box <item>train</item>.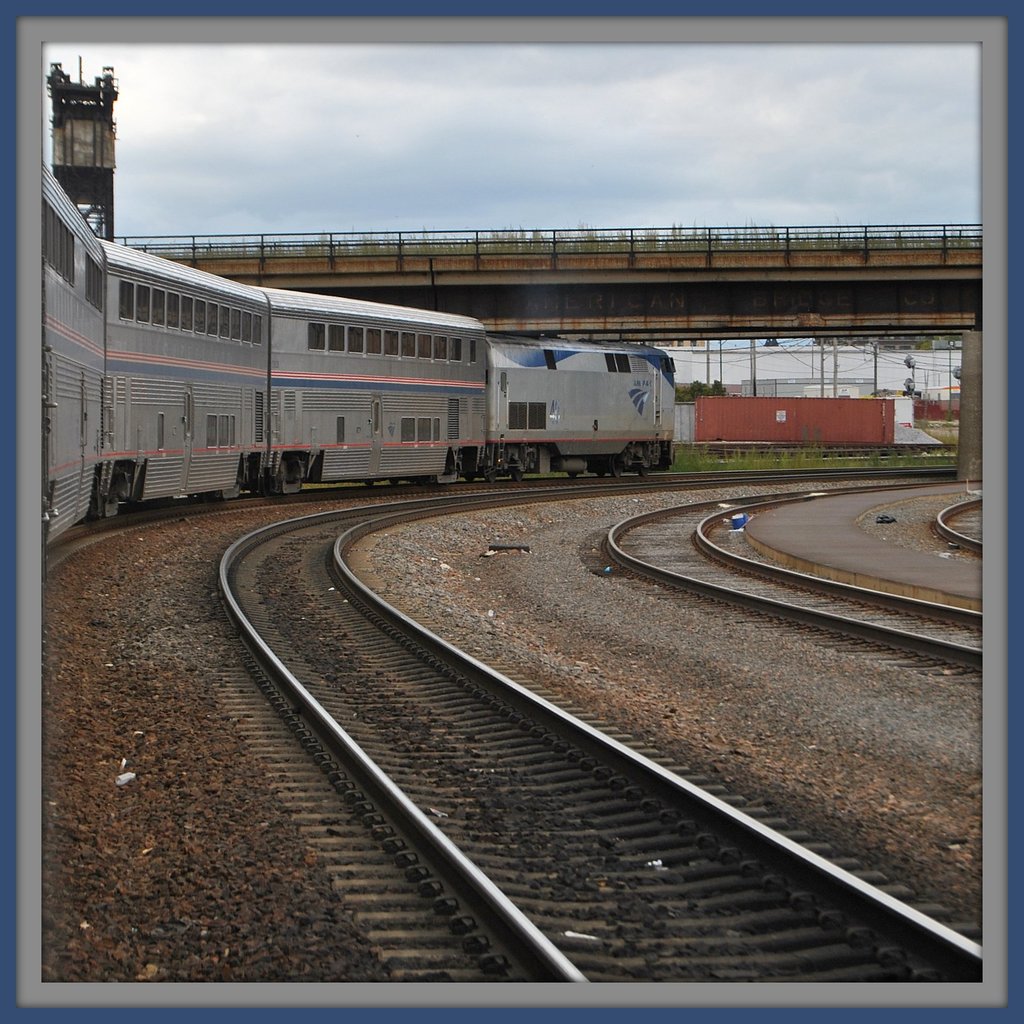
bbox(44, 166, 677, 566).
